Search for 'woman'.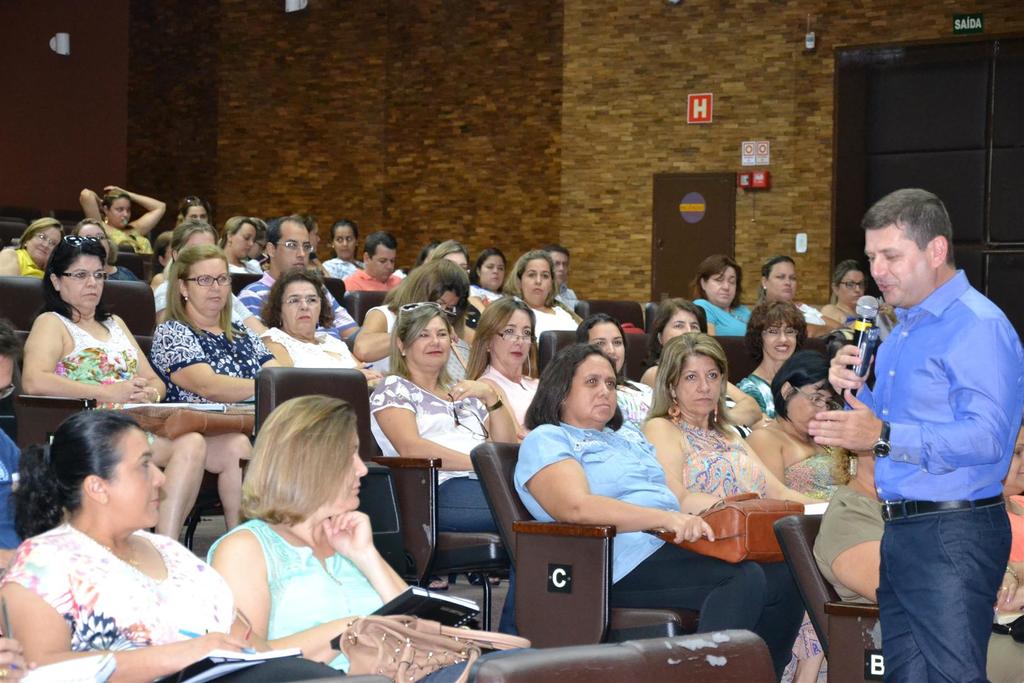
Found at 0:213:64:283.
